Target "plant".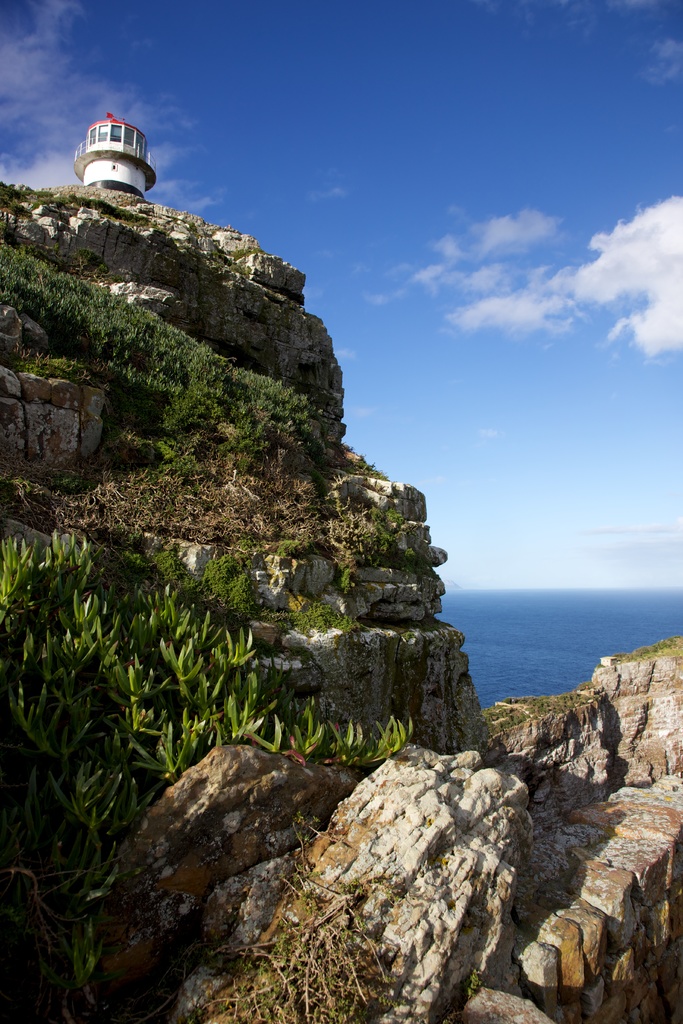
Target region: 343,483,453,578.
